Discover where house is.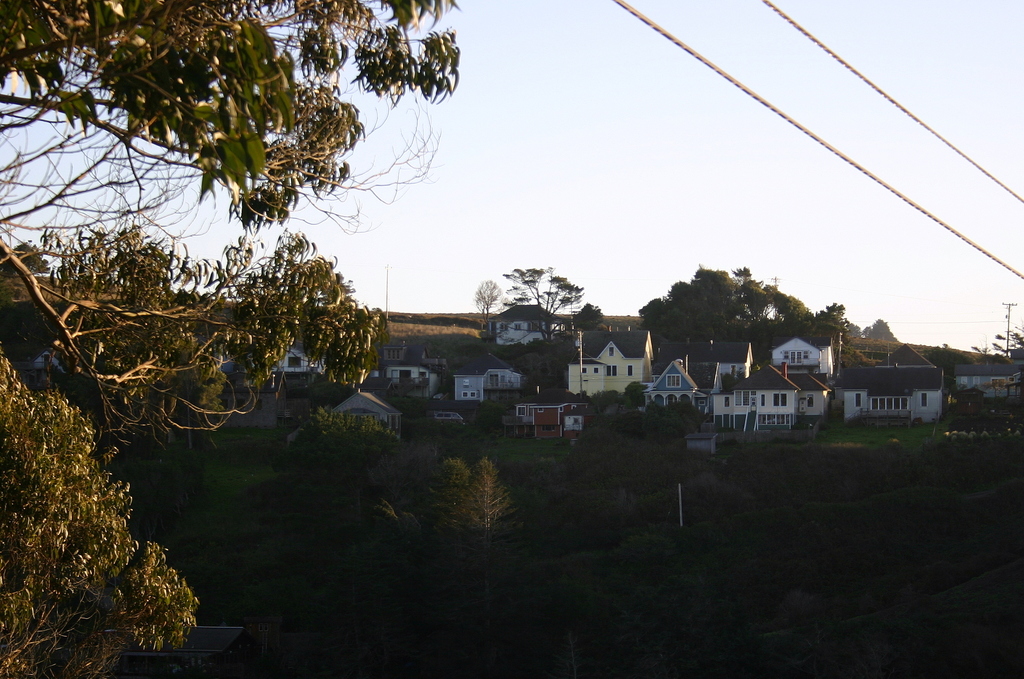
Discovered at detection(204, 360, 273, 433).
